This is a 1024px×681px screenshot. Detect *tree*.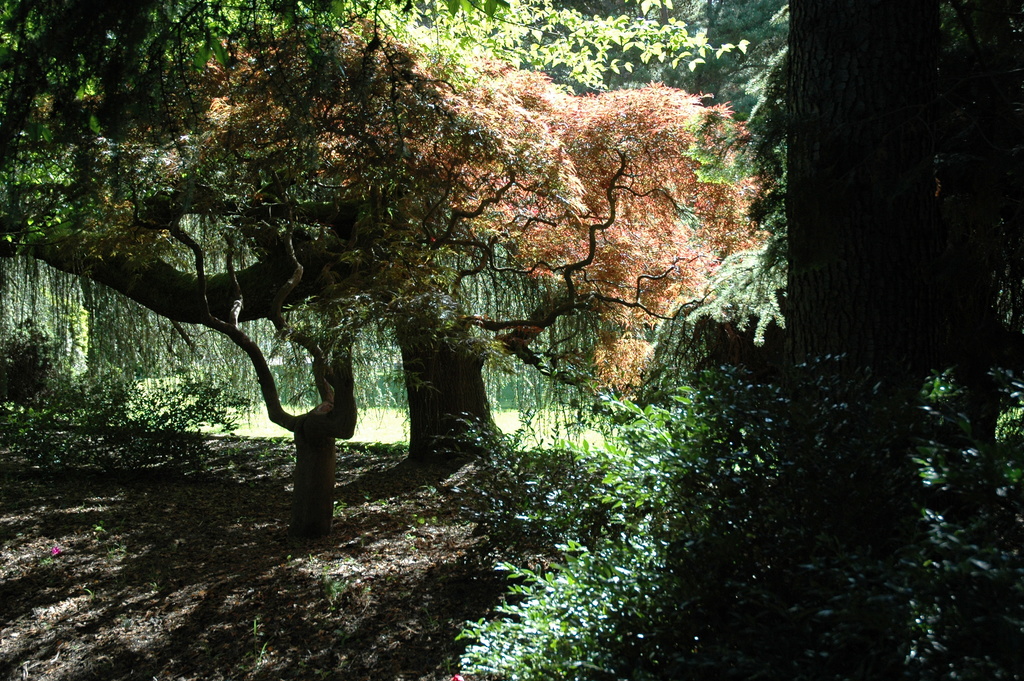
(333,285,406,410).
